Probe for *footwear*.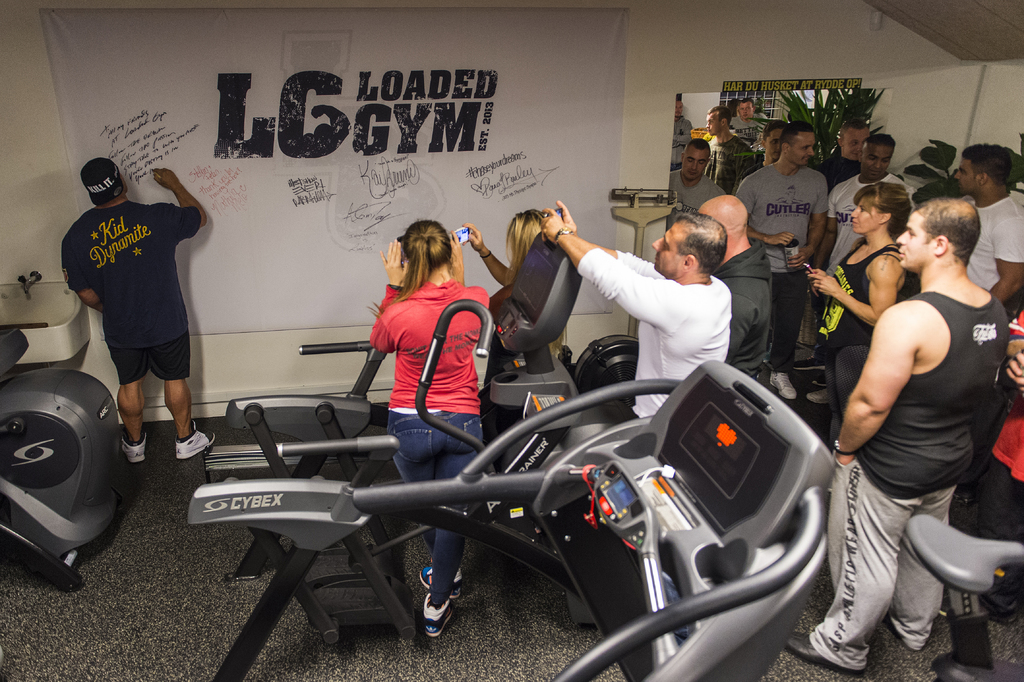
Probe result: select_region(175, 418, 216, 462).
